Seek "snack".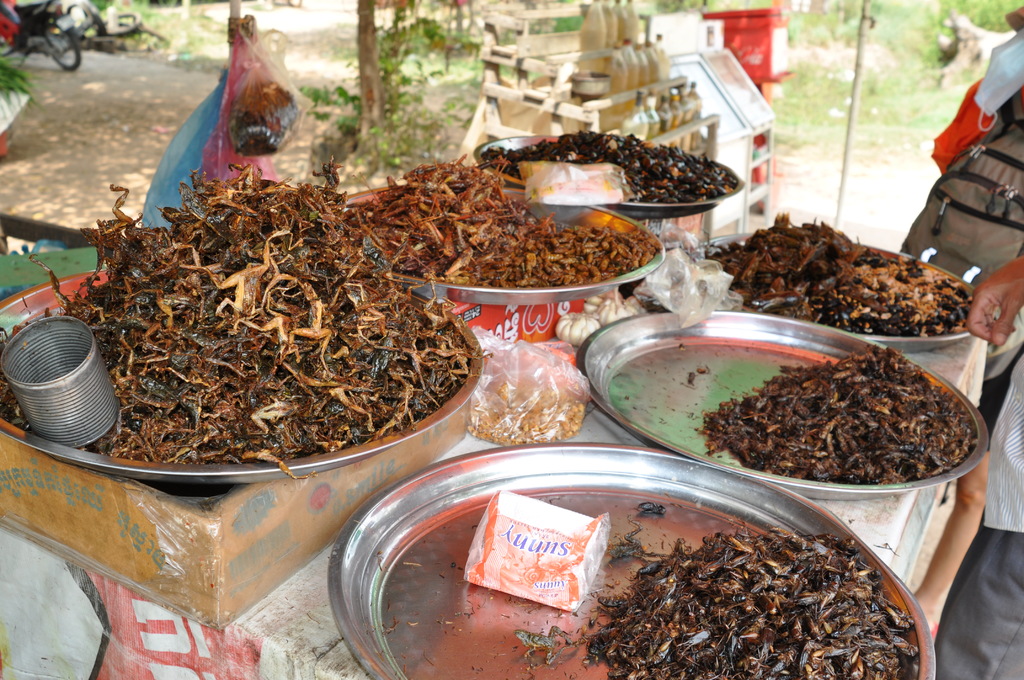
680, 343, 1009, 490.
